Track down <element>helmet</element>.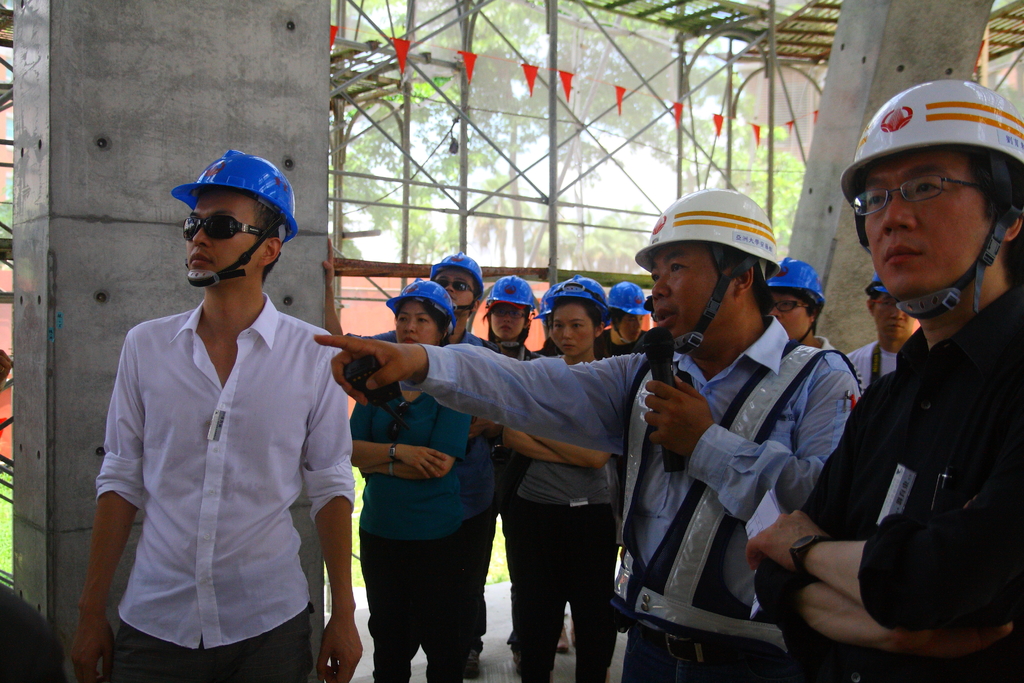
Tracked to box=[523, 265, 605, 354].
